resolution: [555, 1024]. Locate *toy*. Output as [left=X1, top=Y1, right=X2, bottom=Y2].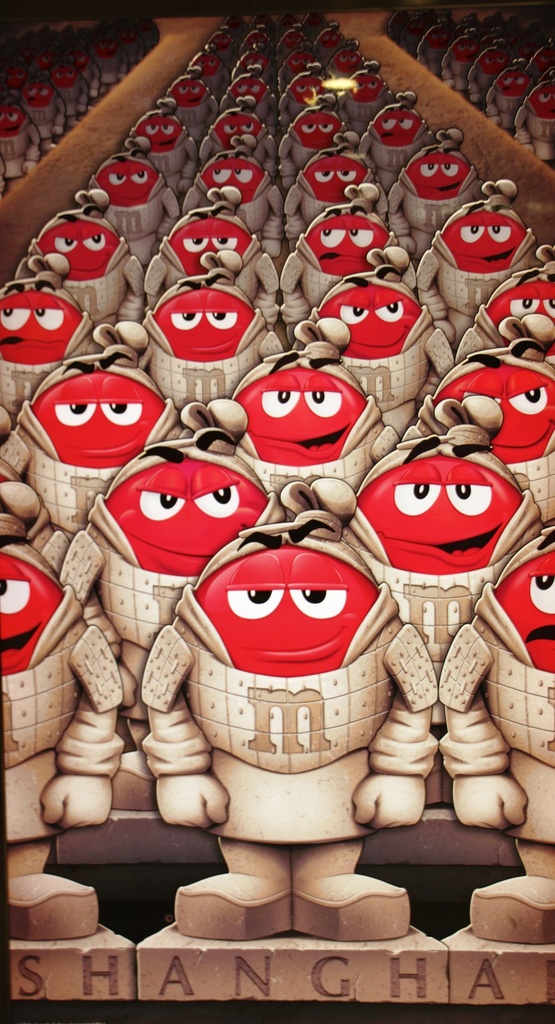
[left=86, top=135, right=179, bottom=264].
